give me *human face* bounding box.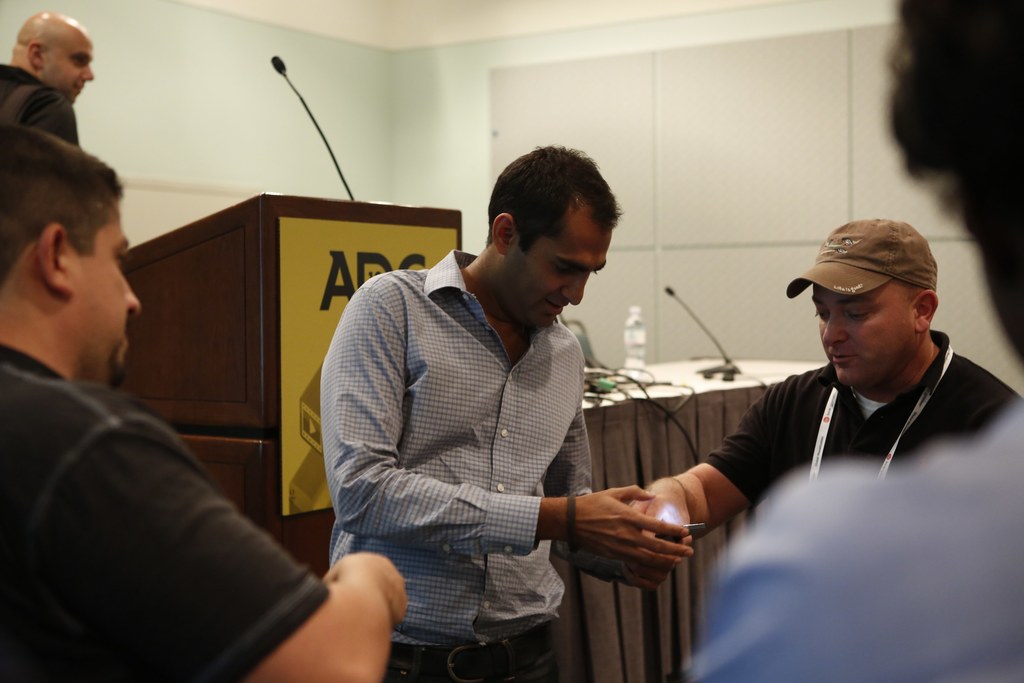
[40, 34, 93, 101].
